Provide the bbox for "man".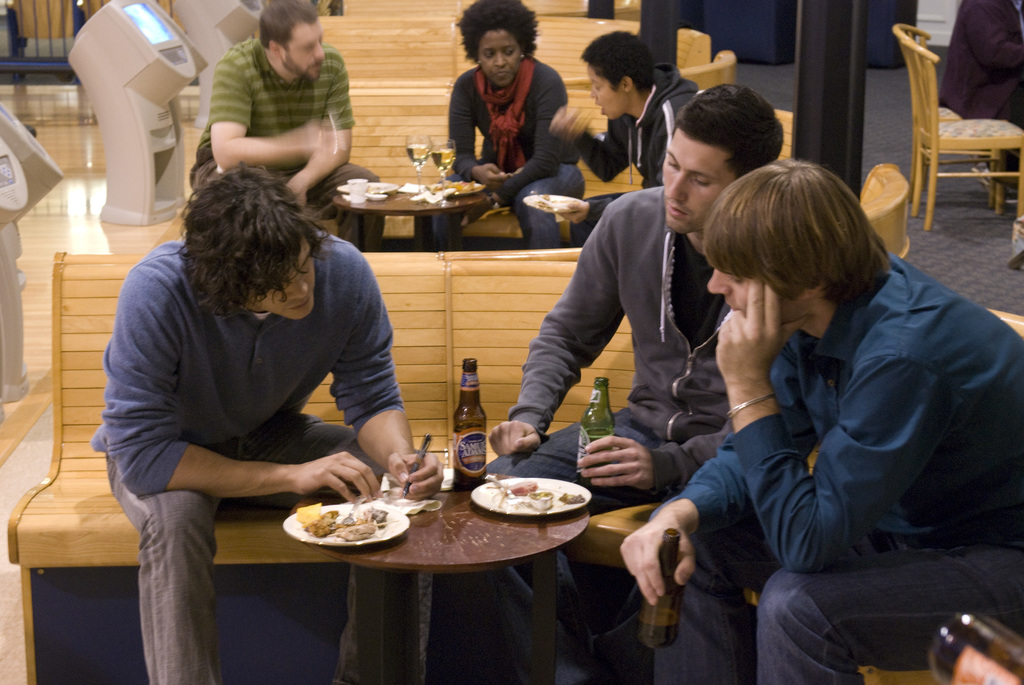
detection(488, 83, 785, 684).
